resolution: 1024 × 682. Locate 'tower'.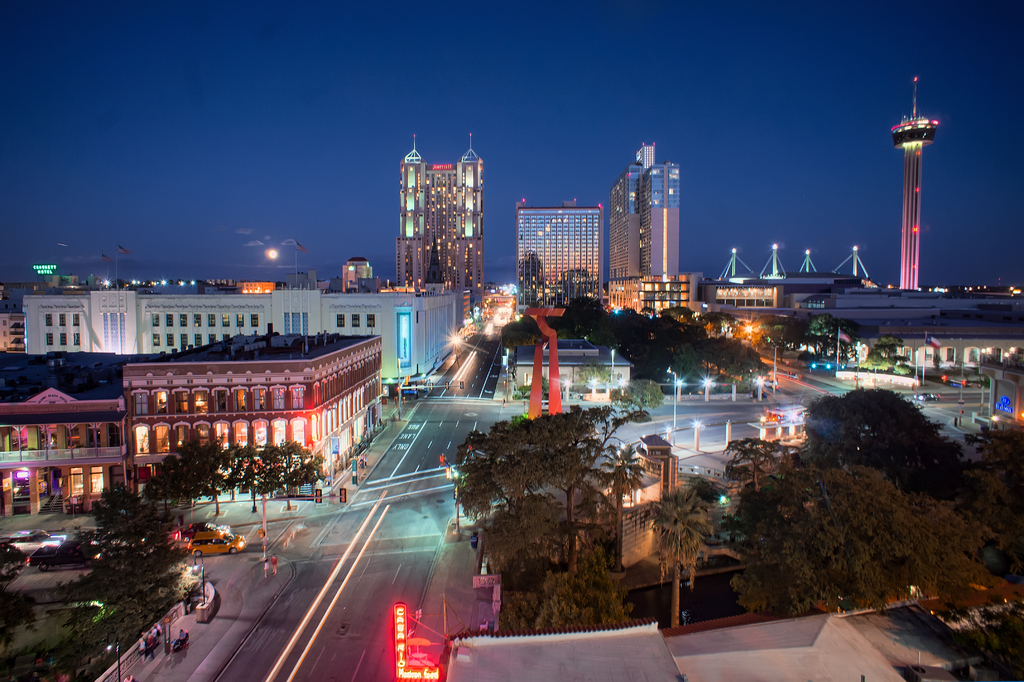
<bbox>890, 72, 940, 292</bbox>.
